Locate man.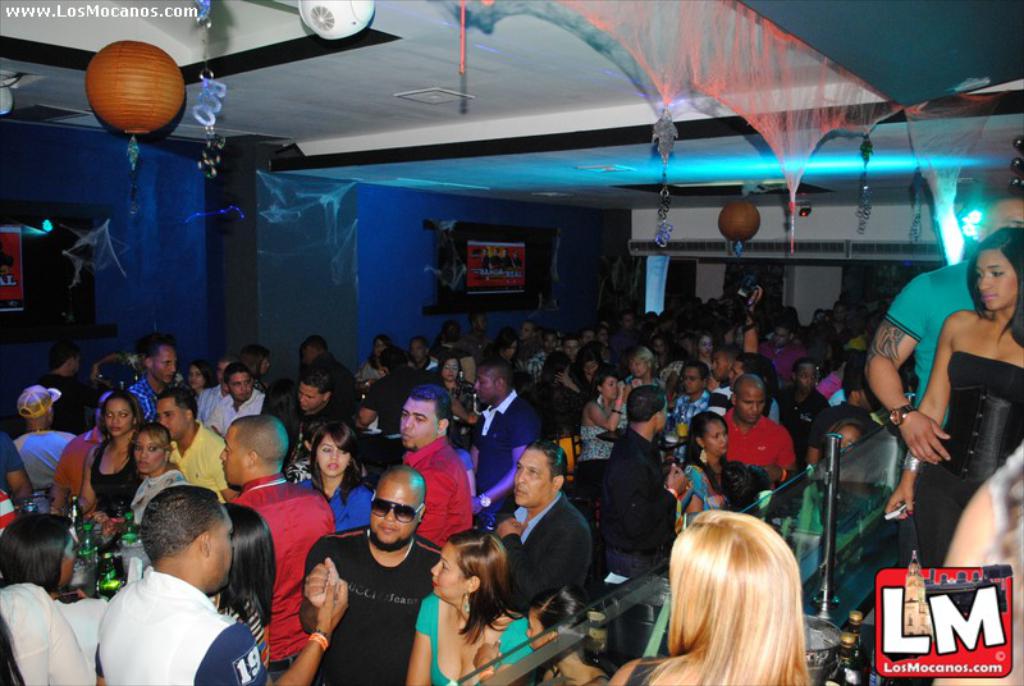
Bounding box: select_region(467, 361, 545, 521).
